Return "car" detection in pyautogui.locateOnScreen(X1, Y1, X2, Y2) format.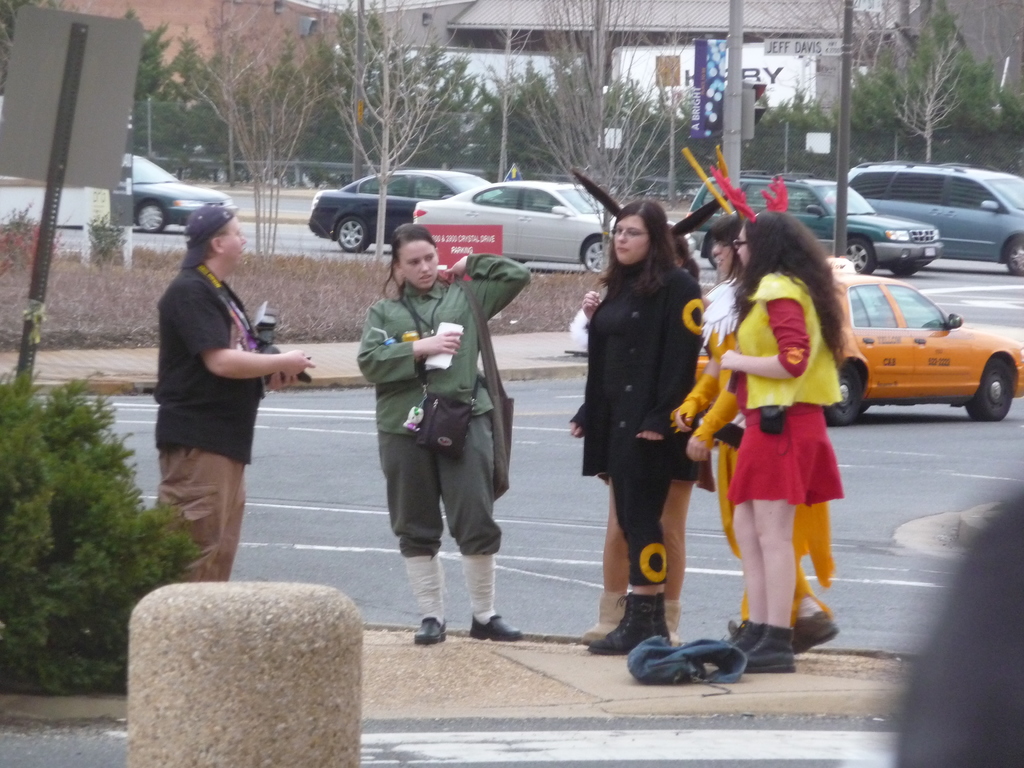
pyautogui.locateOnScreen(848, 159, 1023, 278).
